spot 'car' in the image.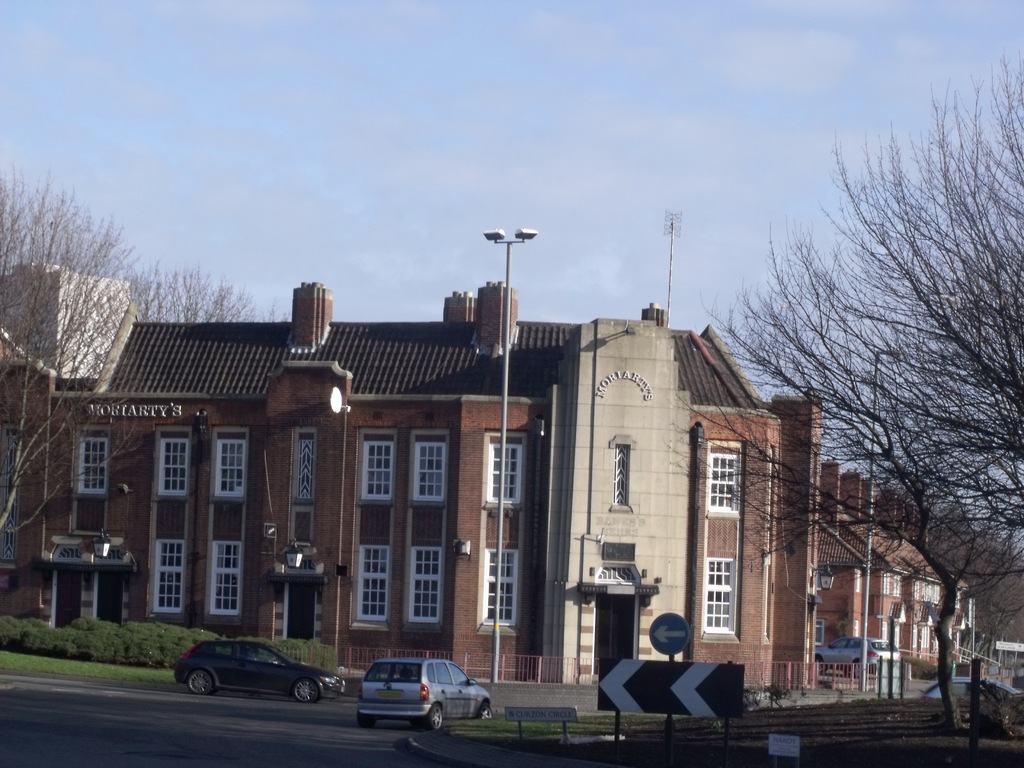
'car' found at (175,641,346,705).
